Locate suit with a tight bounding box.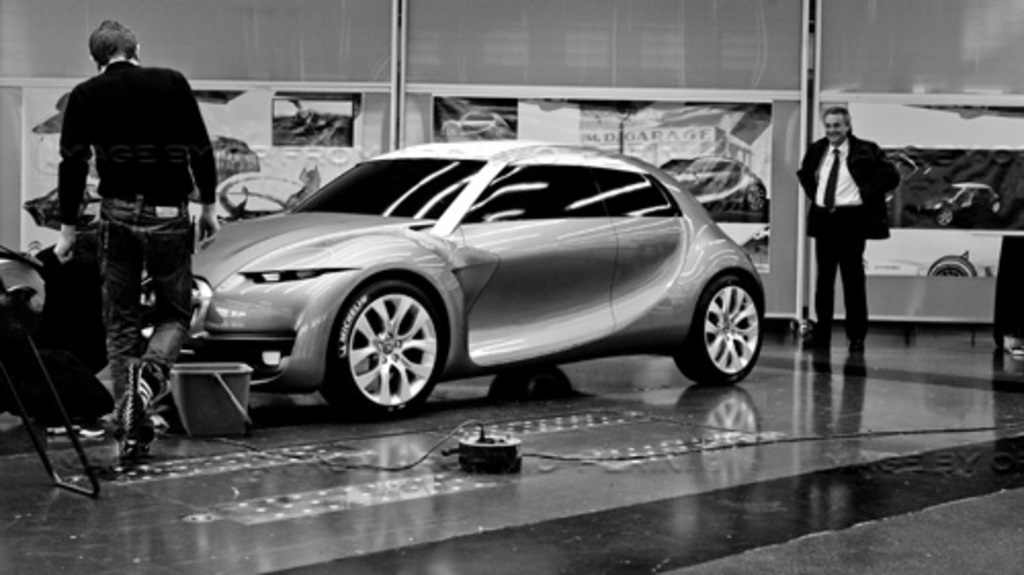
select_region(793, 133, 899, 334).
